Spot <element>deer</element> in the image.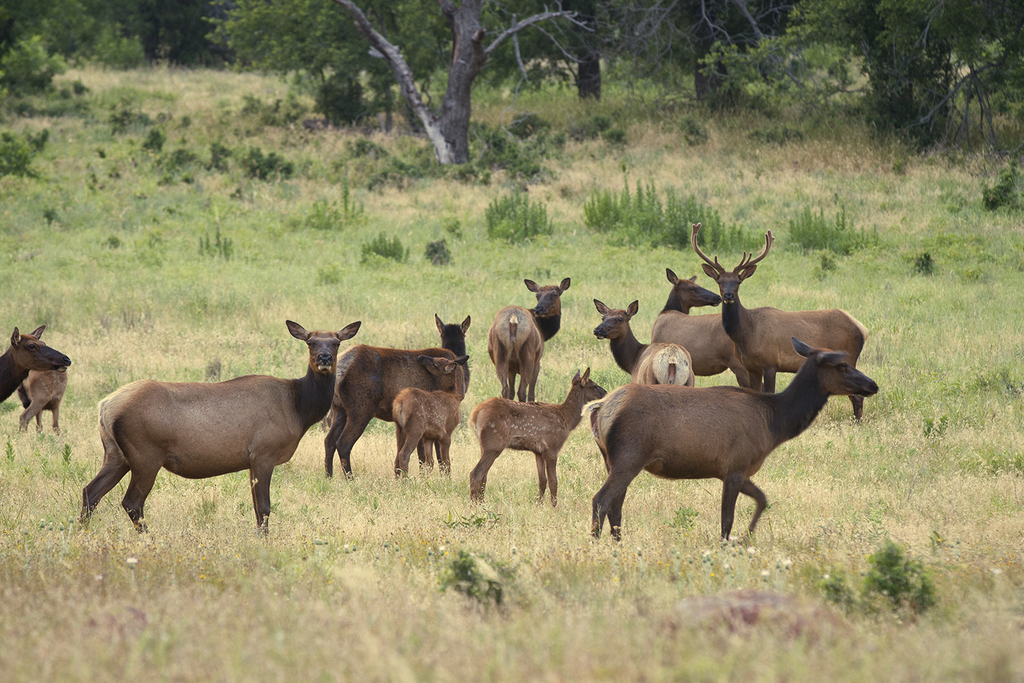
<element>deer</element> found at box=[323, 314, 472, 479].
